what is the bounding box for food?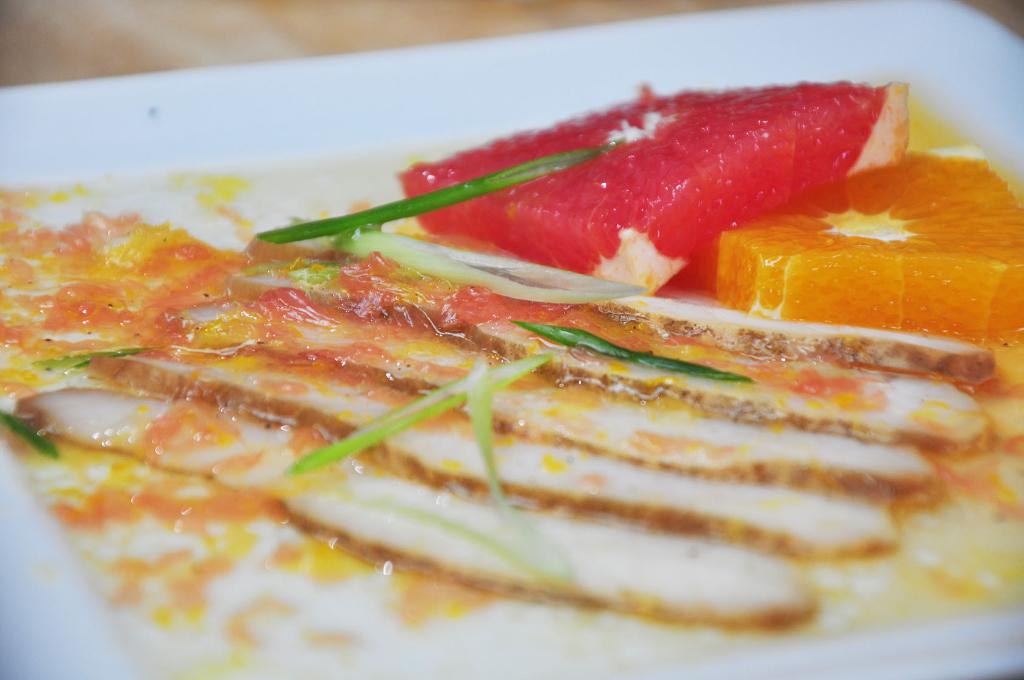
select_region(8, 46, 945, 618).
